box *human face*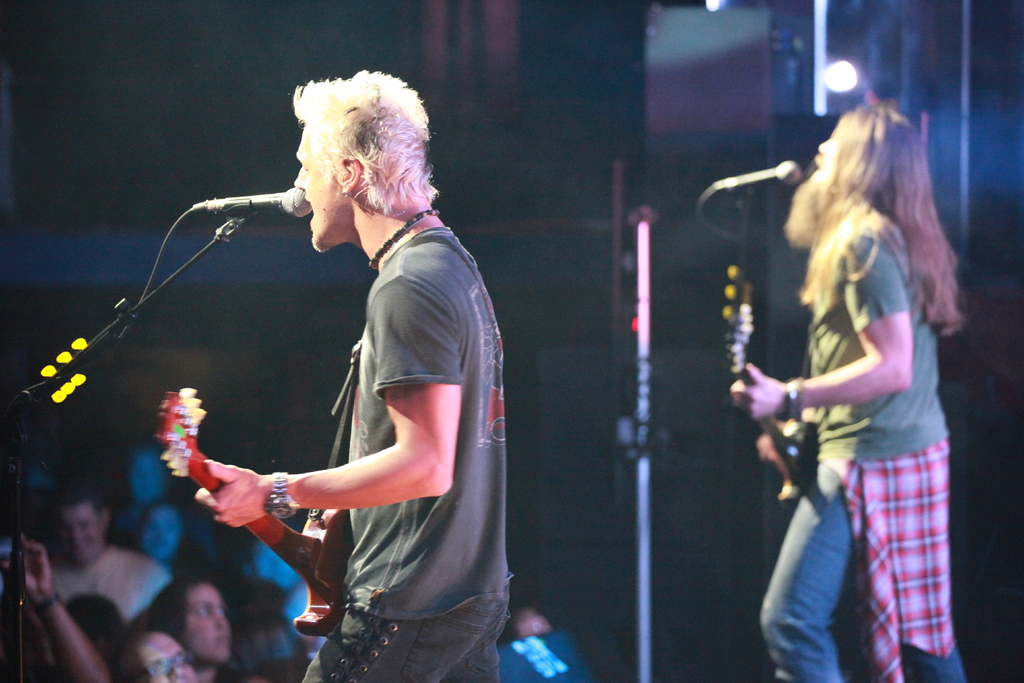
187/581/231/662
